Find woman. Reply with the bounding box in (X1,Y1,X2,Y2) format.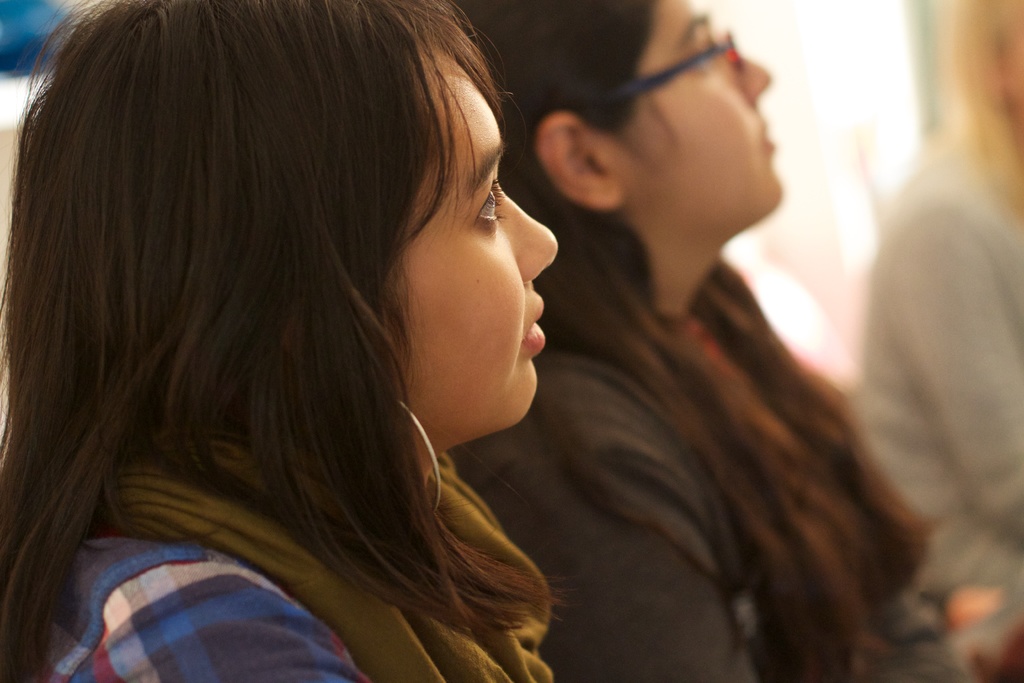
(0,0,577,682).
